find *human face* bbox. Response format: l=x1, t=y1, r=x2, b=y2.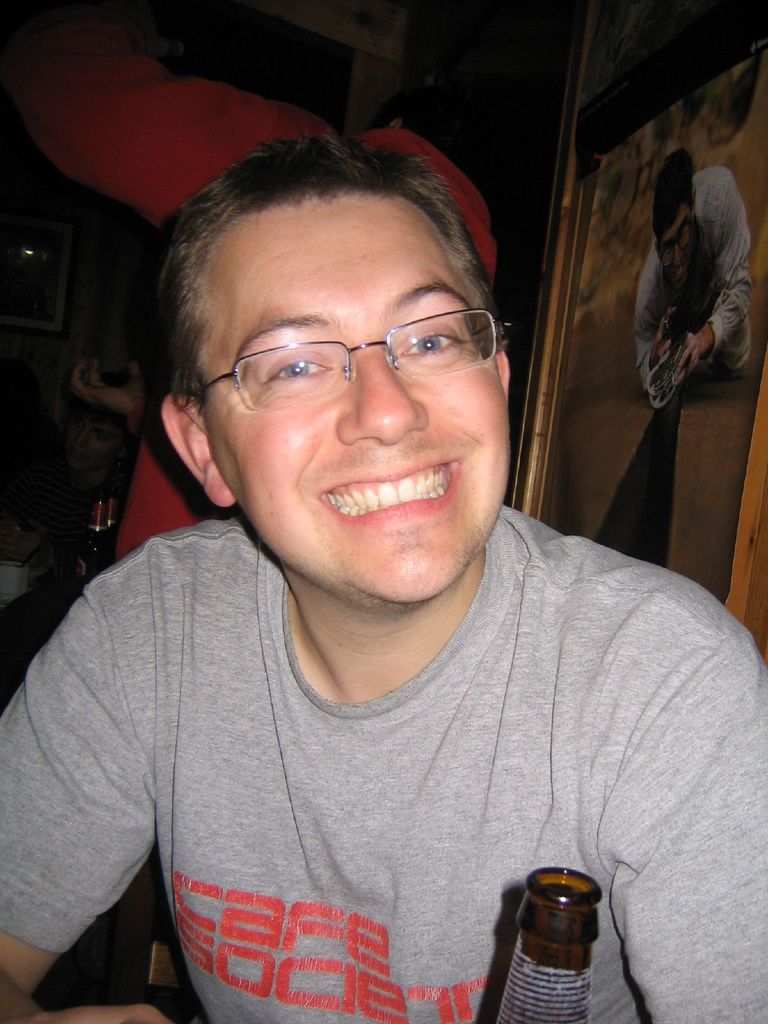
l=202, t=195, r=504, b=604.
